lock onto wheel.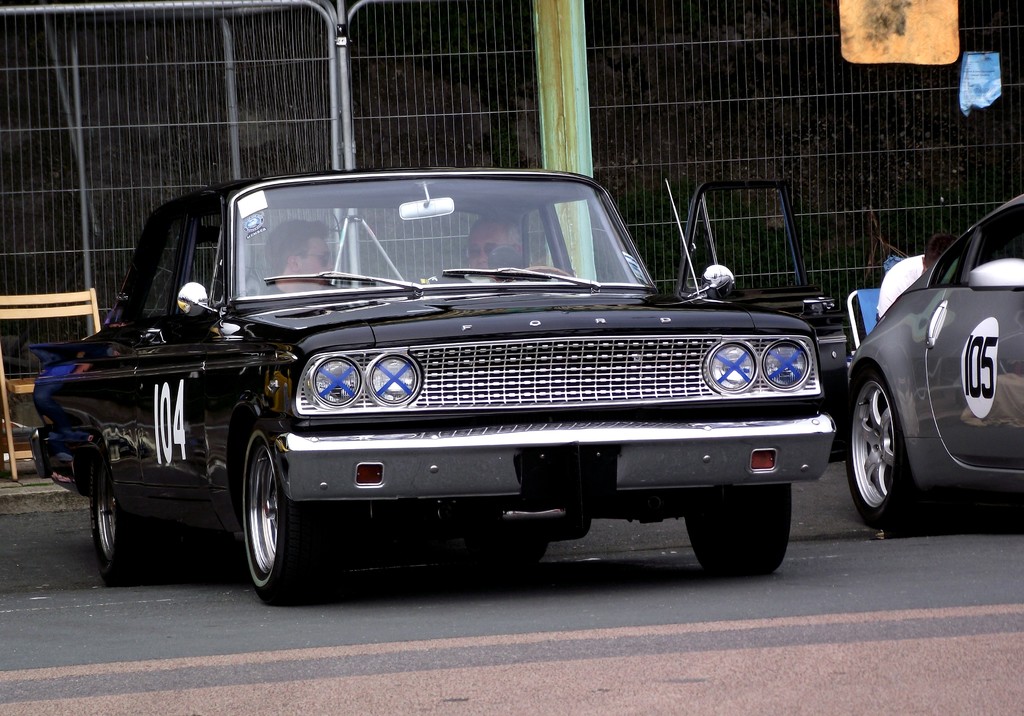
Locked: detection(92, 456, 175, 575).
